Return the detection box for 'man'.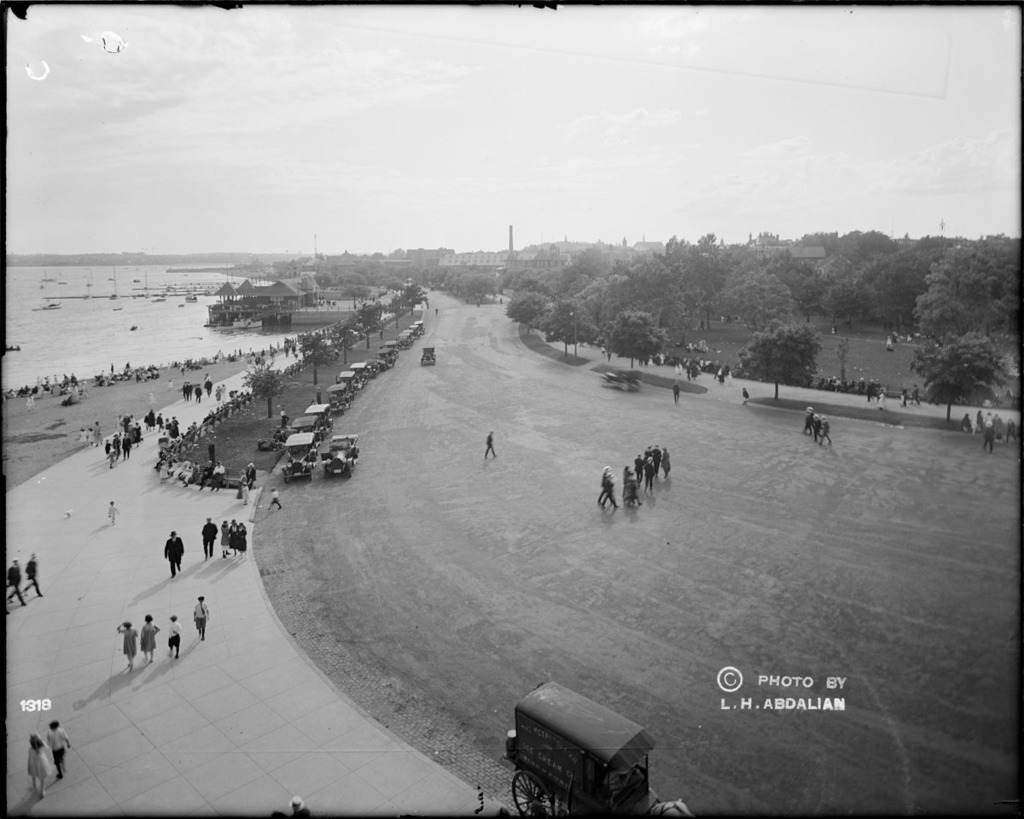
(236,469,250,503).
